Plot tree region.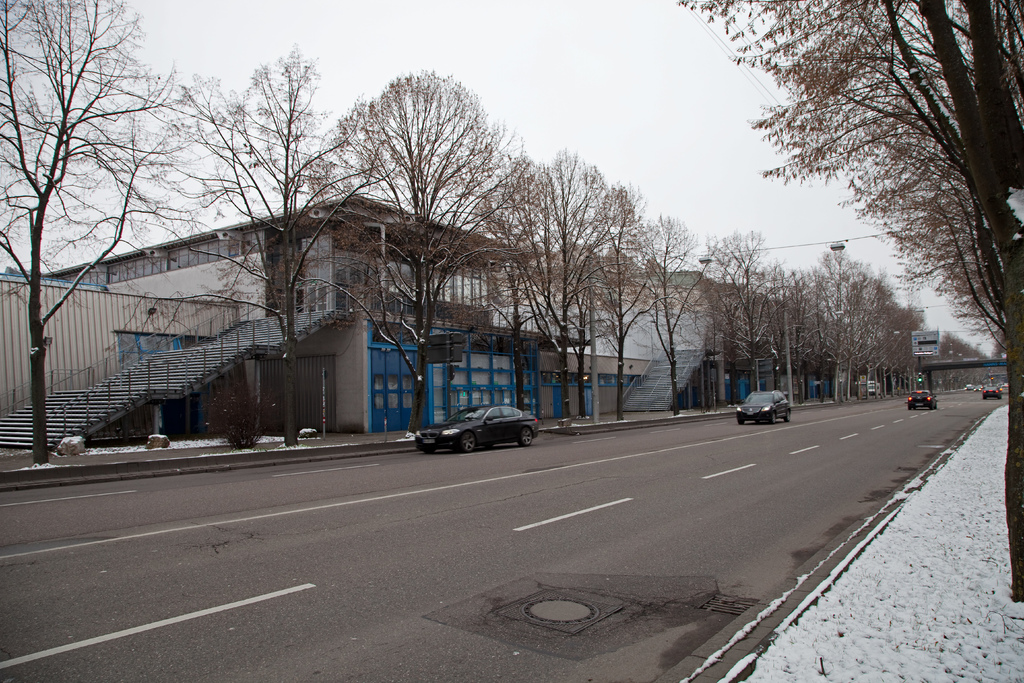
Plotted at (196,45,368,448).
